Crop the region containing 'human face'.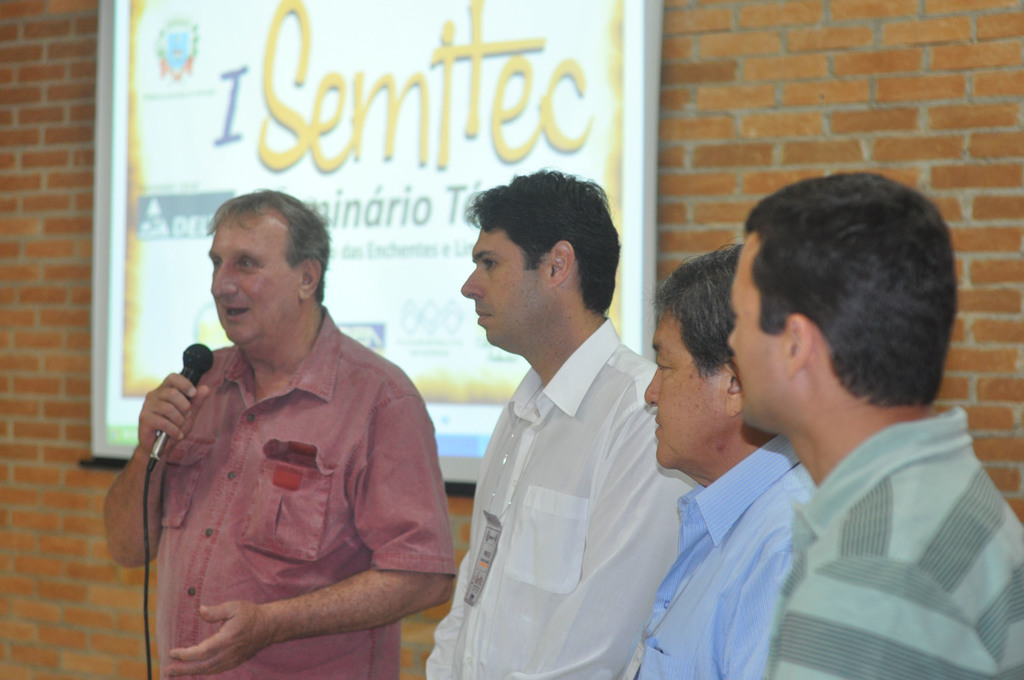
Crop region: {"x1": 207, "y1": 218, "x2": 300, "y2": 341}.
